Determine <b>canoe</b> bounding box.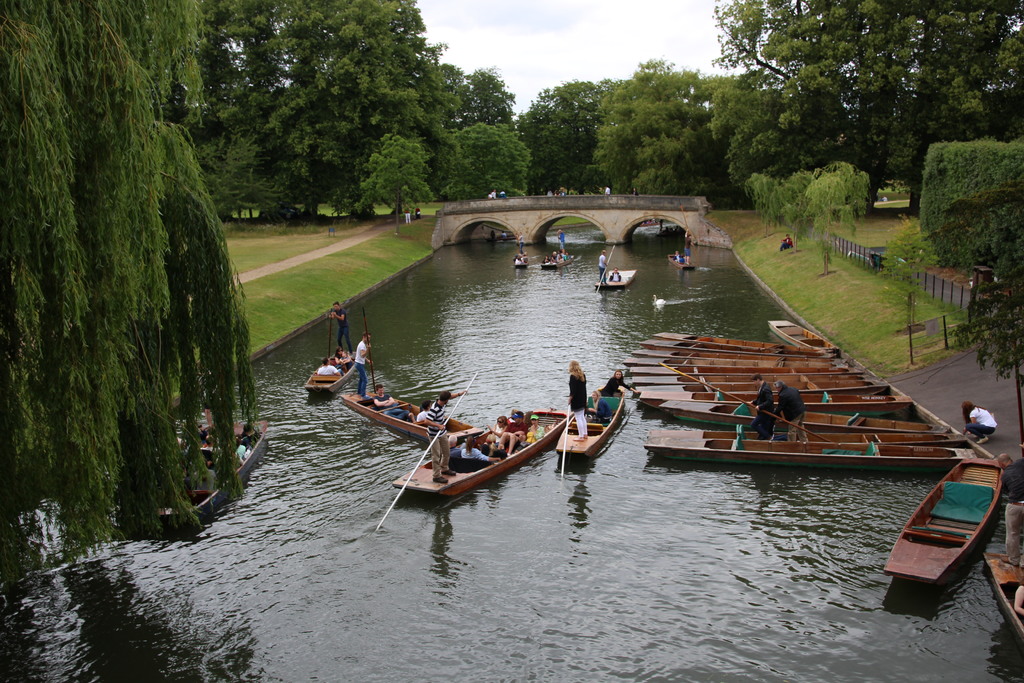
Determined: Rect(340, 388, 484, 440).
